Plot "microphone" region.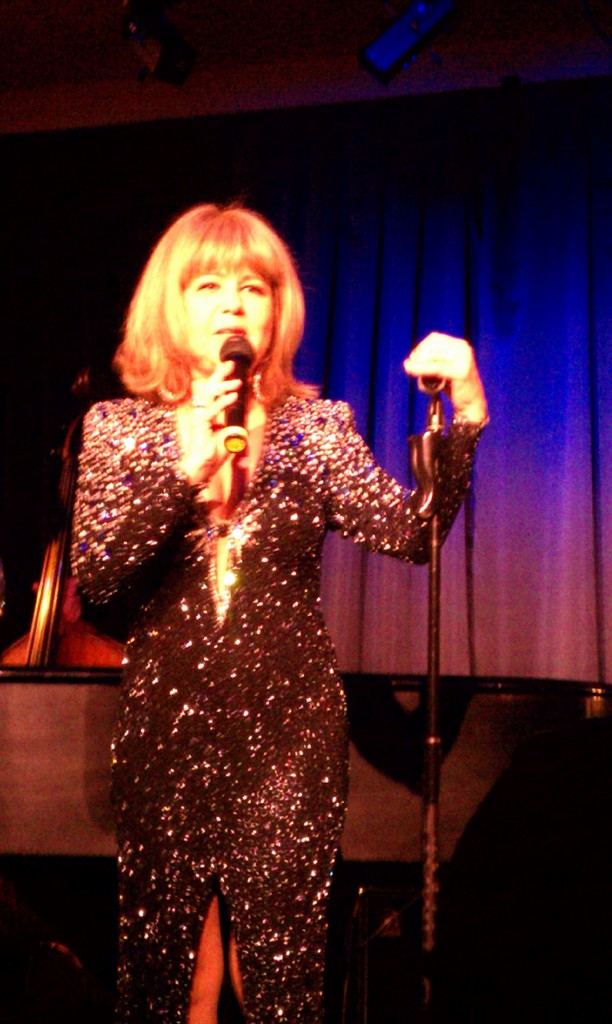
Plotted at (left=216, top=337, right=255, bottom=454).
